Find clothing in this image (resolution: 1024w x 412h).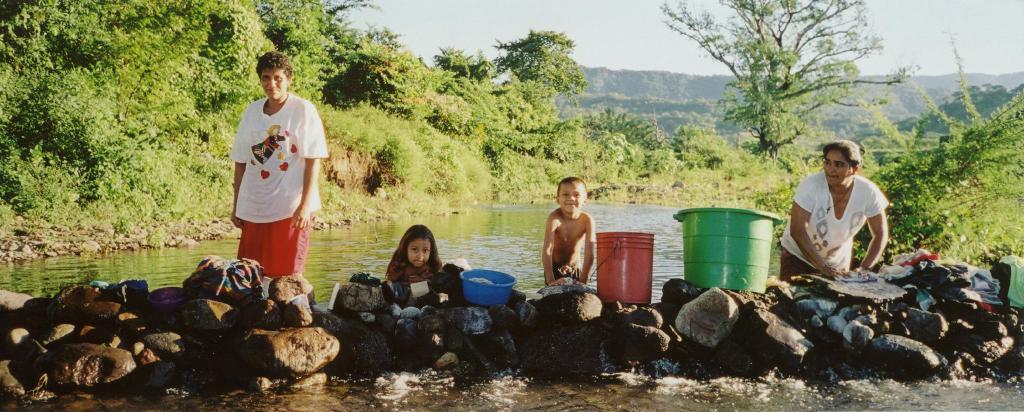
(x1=776, y1=161, x2=896, y2=277).
